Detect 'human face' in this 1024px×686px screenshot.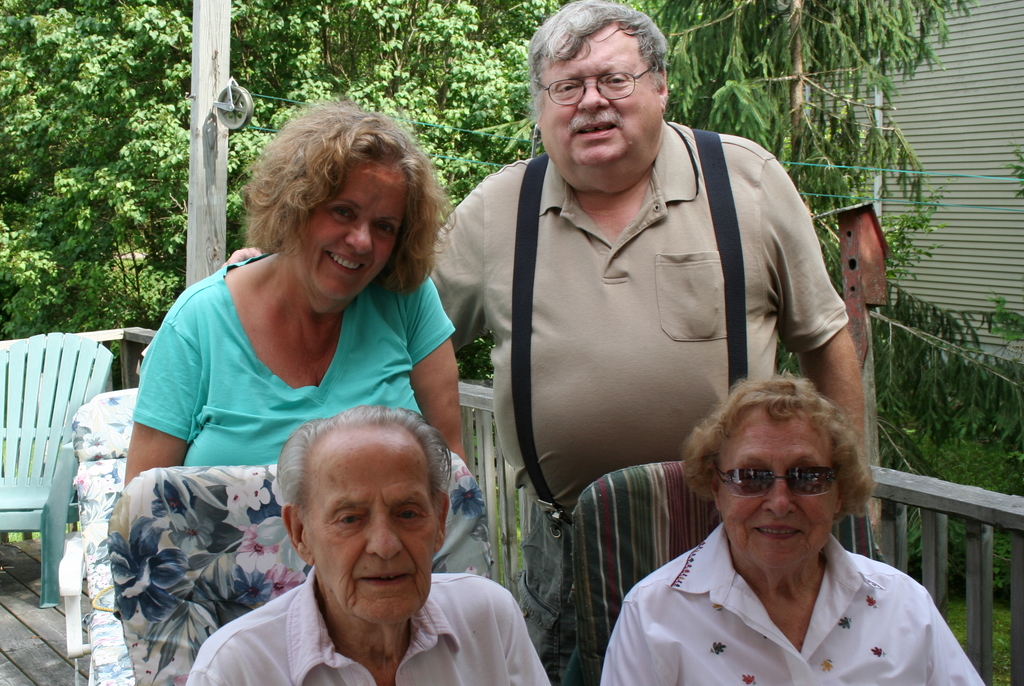
Detection: 714/405/837/572.
